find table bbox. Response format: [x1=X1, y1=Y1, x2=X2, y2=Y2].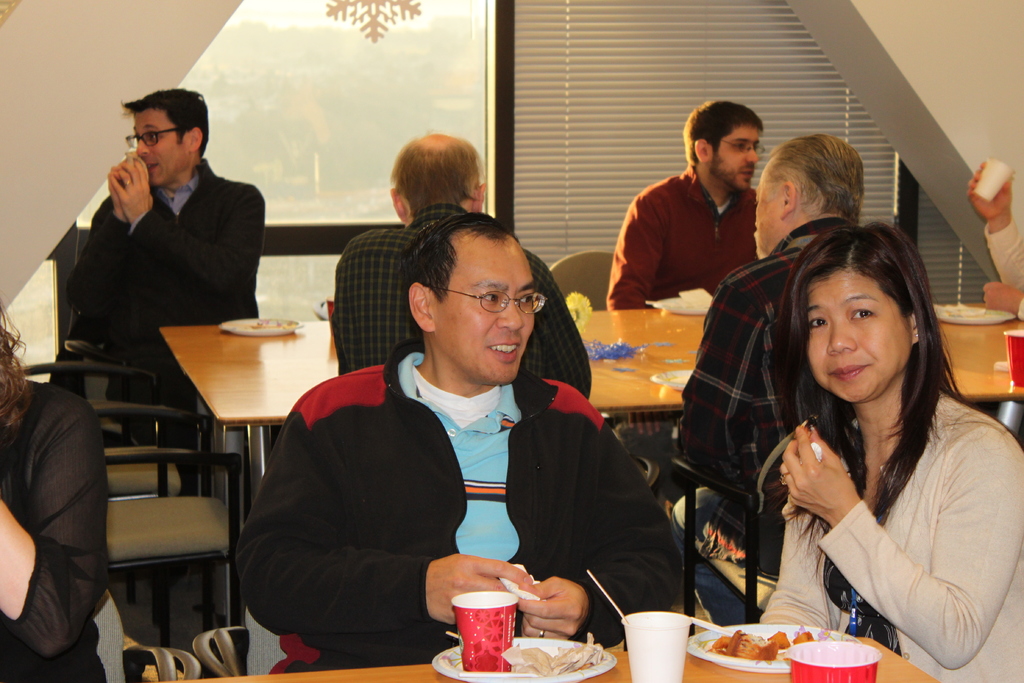
[x1=145, y1=631, x2=951, y2=682].
